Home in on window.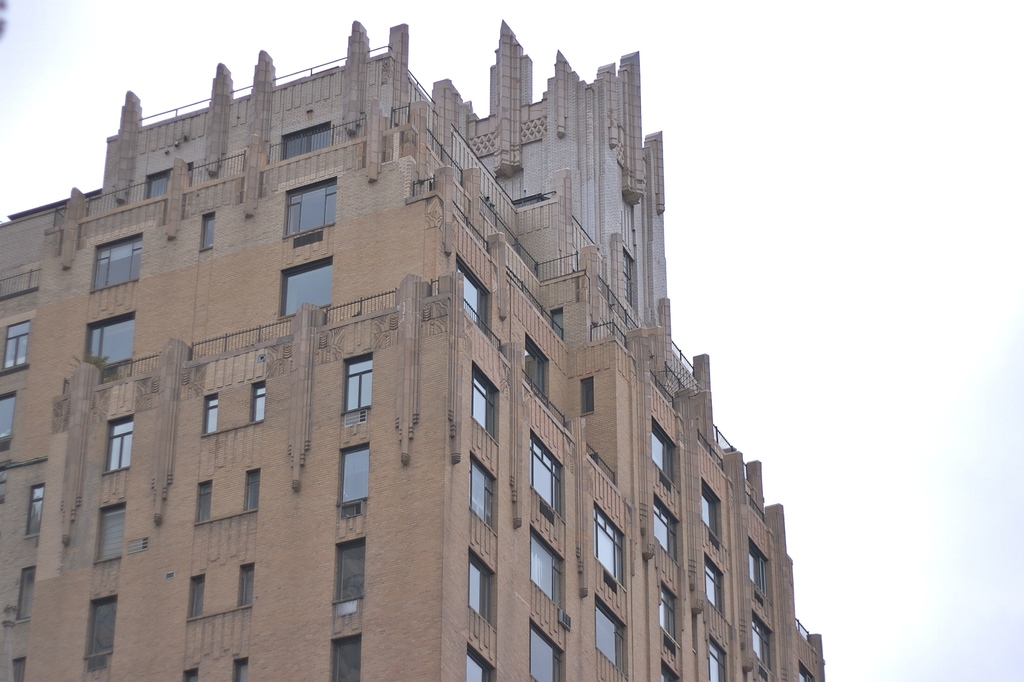
Homed in at rect(591, 598, 627, 672).
